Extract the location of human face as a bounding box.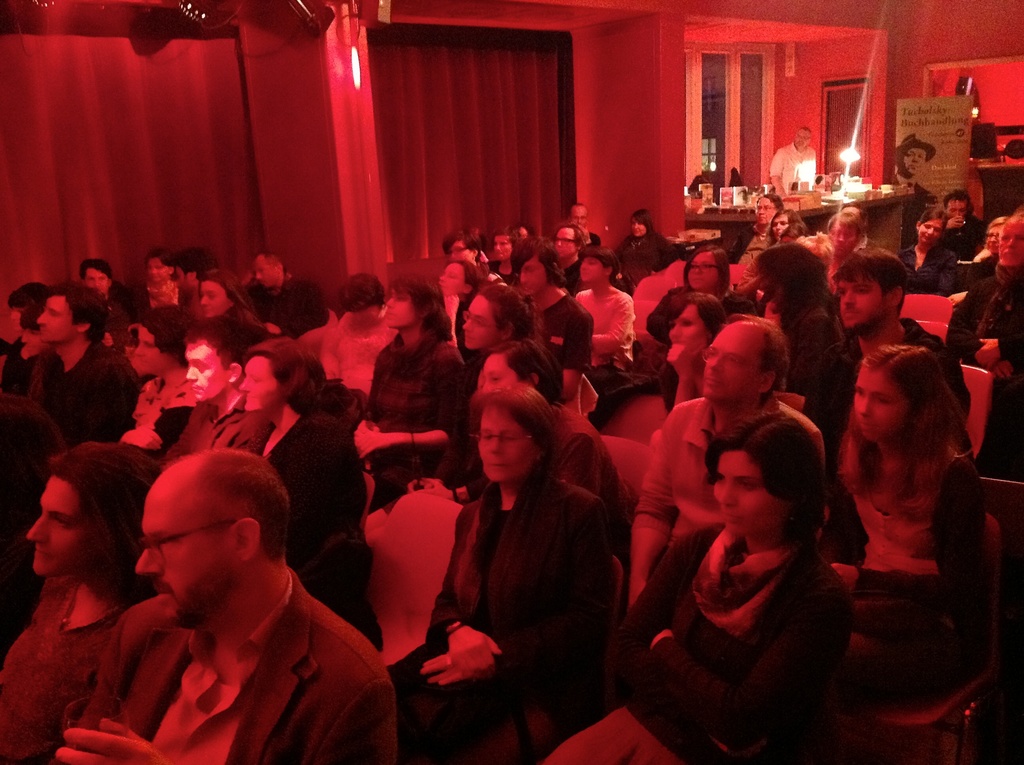
Rect(515, 250, 541, 300).
